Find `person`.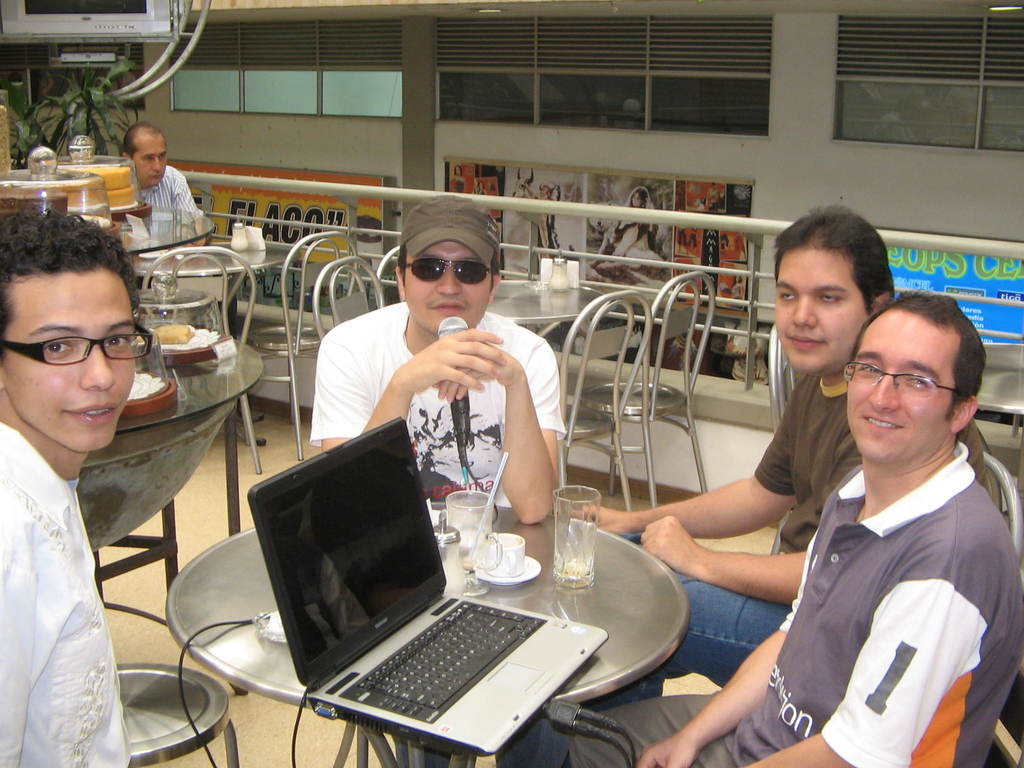
564 289 1023 767.
